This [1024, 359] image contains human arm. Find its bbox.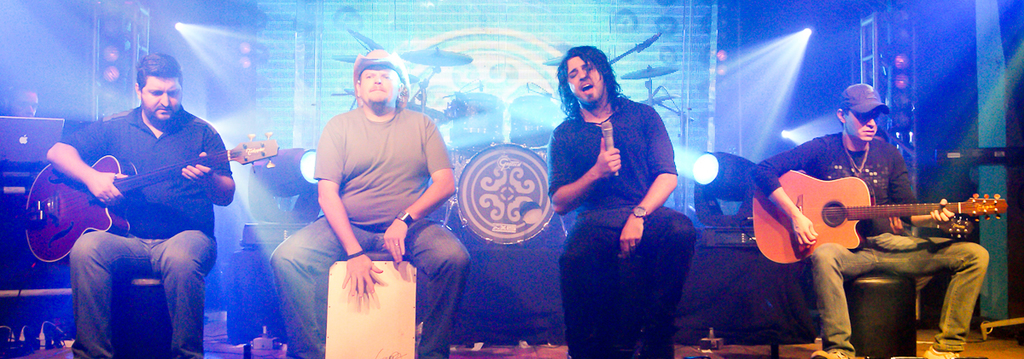
rect(314, 112, 389, 306).
